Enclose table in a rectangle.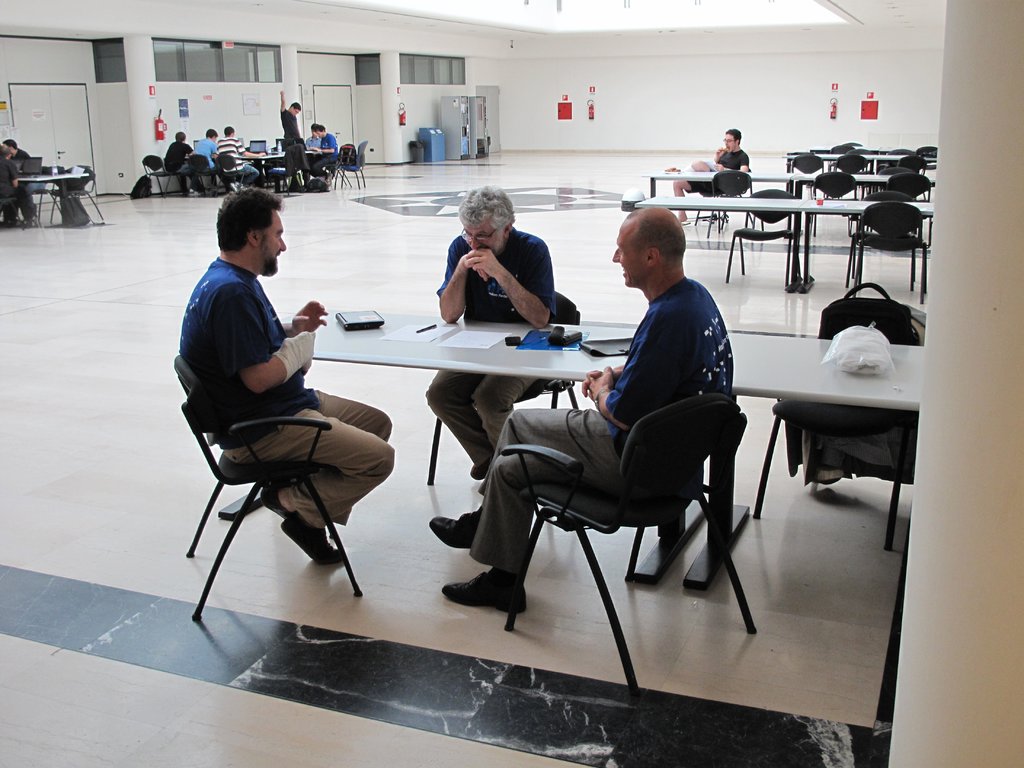
<bbox>296, 329, 934, 593</bbox>.
